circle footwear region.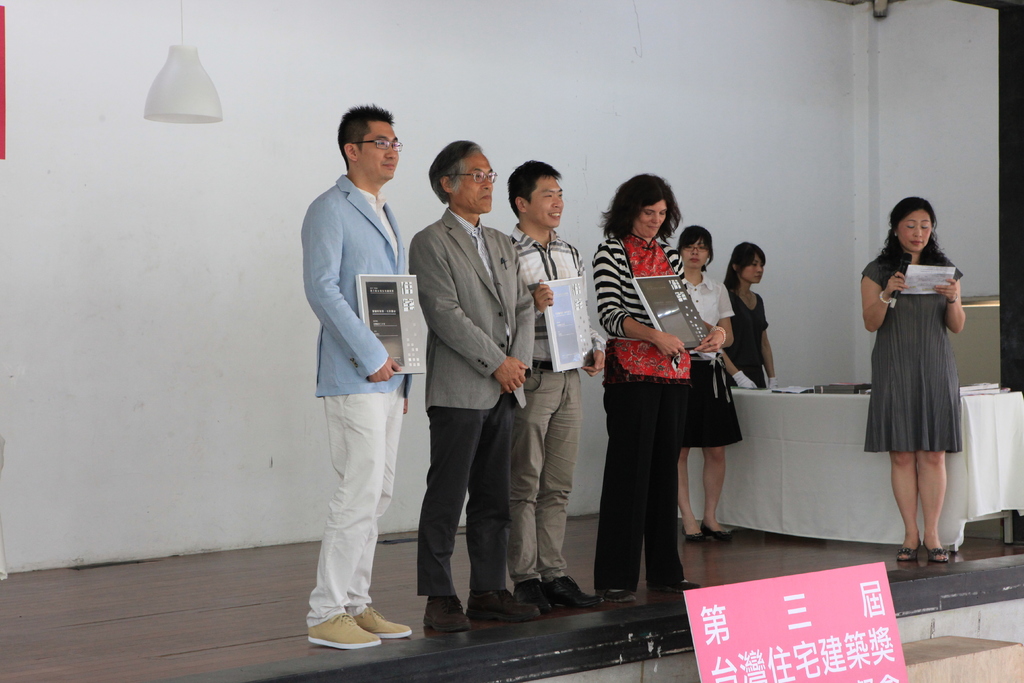
Region: box=[653, 578, 703, 597].
